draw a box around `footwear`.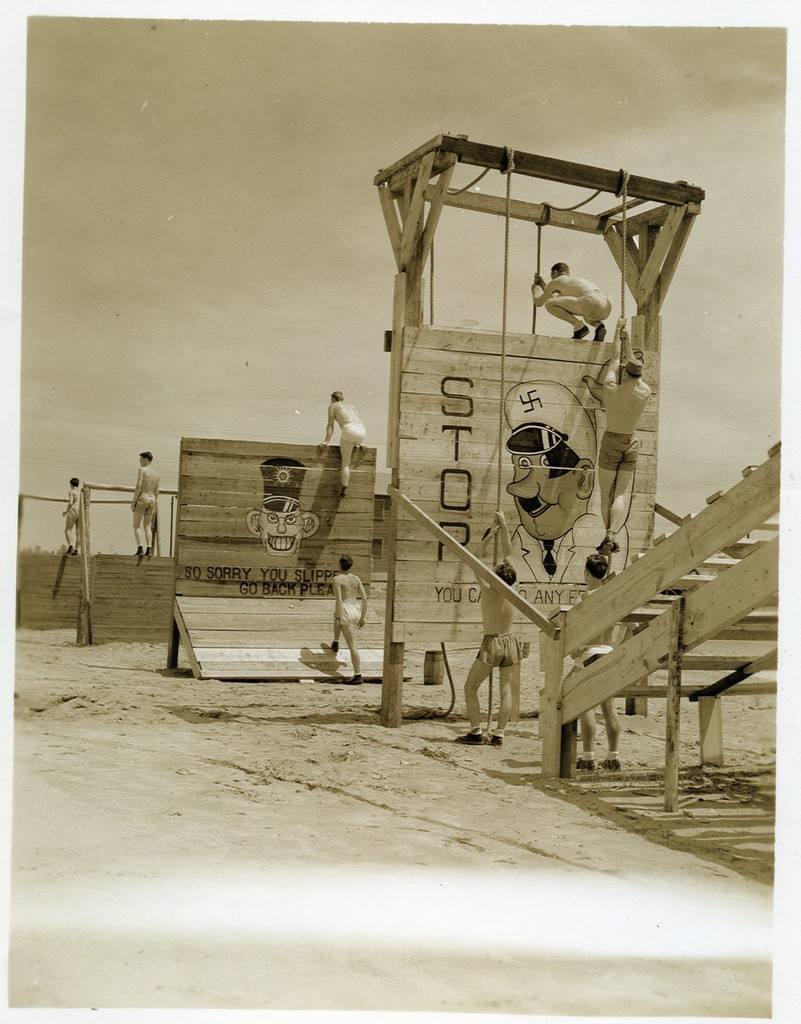
[142,546,158,557].
